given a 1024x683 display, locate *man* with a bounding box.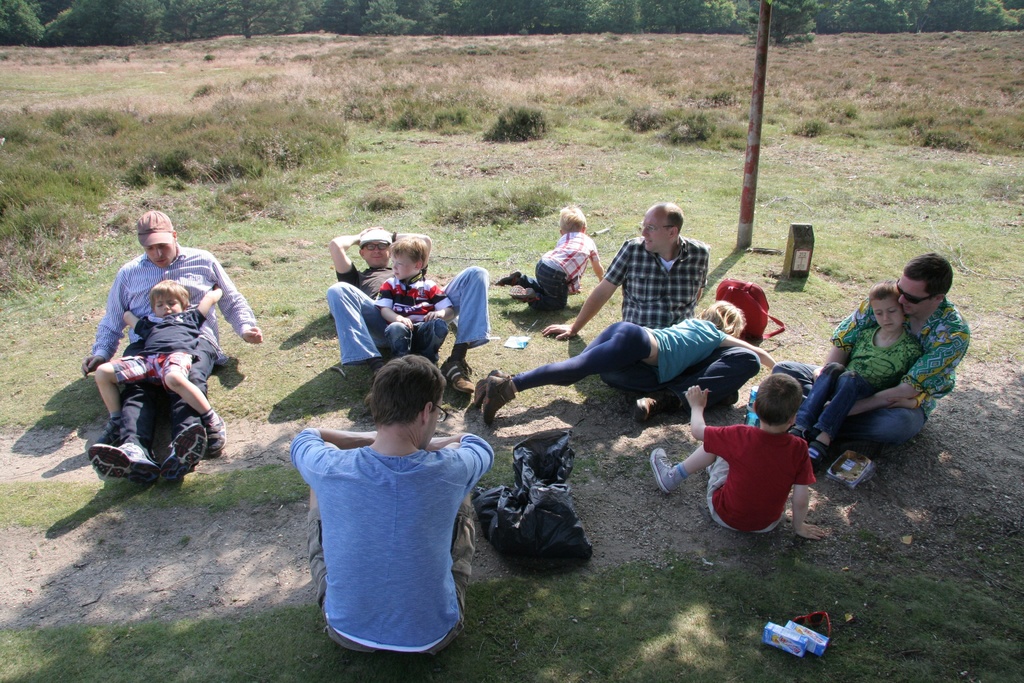
Located: 80:218:238:518.
